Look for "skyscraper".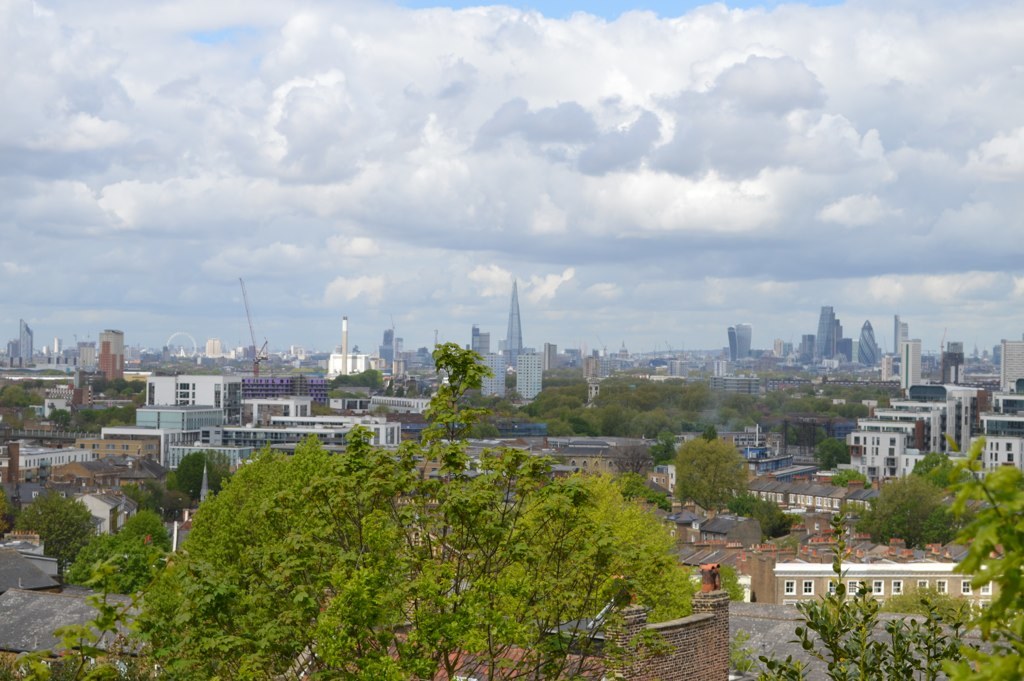
Found: detection(98, 331, 124, 384).
